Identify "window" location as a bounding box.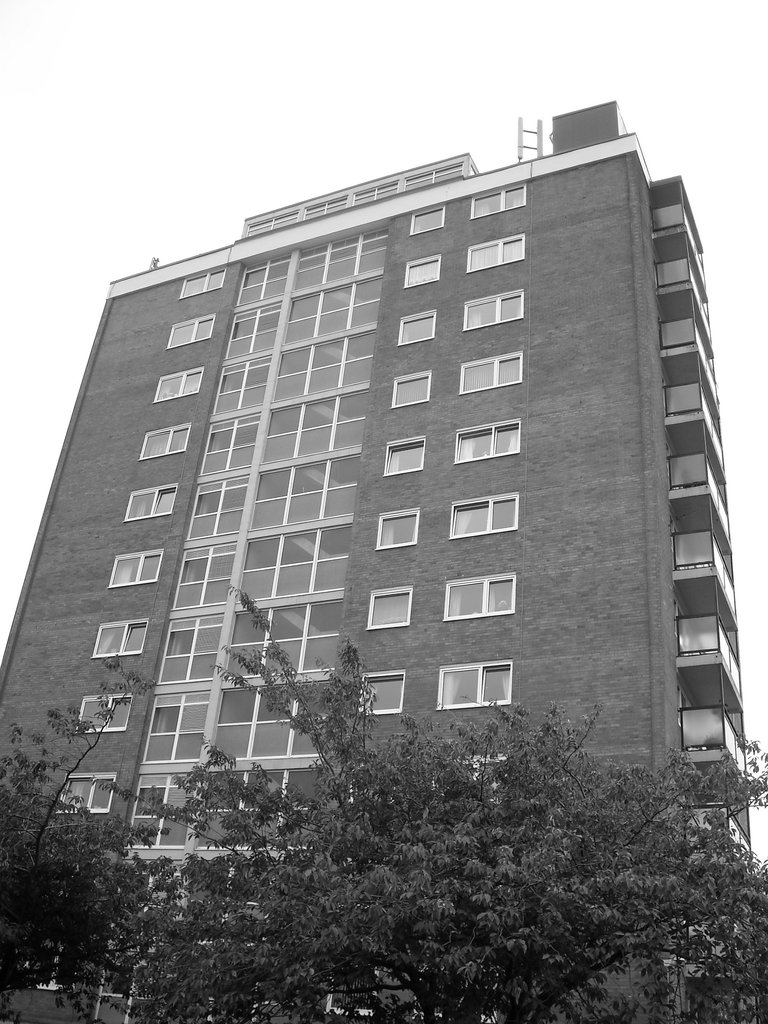
locate(431, 660, 513, 712).
